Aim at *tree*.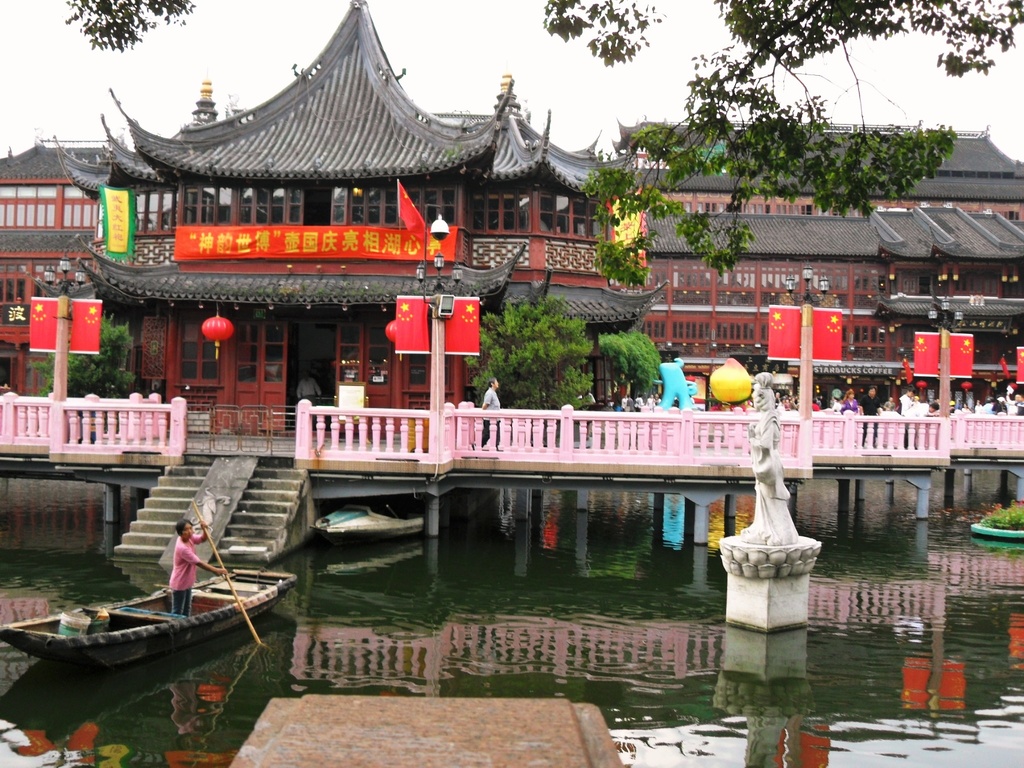
Aimed at (left=469, top=273, right=620, bottom=401).
